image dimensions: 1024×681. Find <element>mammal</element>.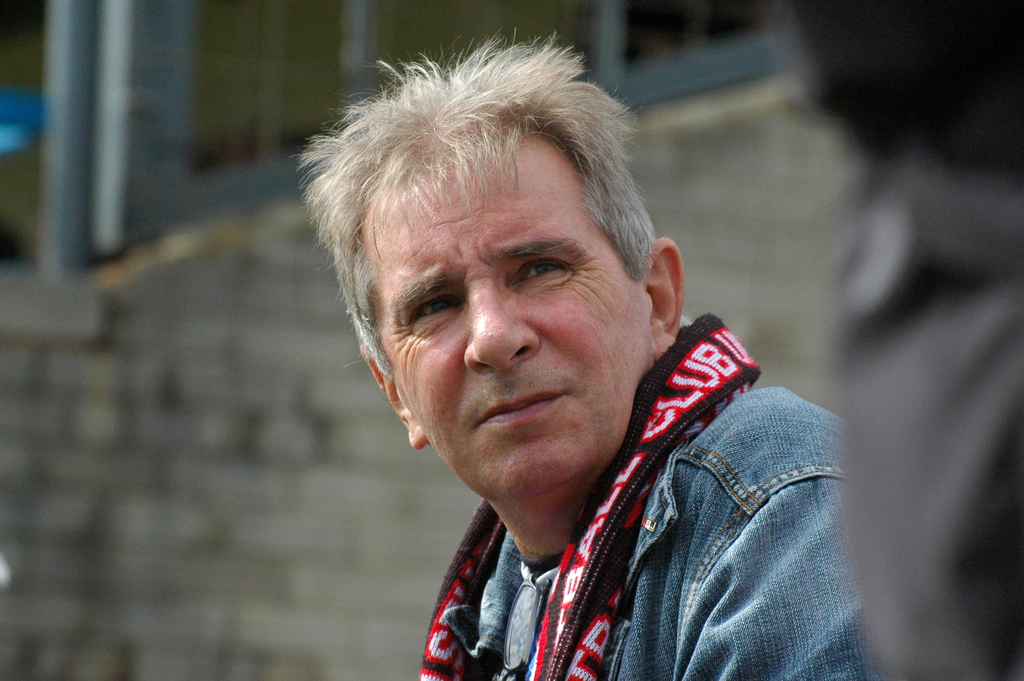
(784, 0, 1023, 680).
